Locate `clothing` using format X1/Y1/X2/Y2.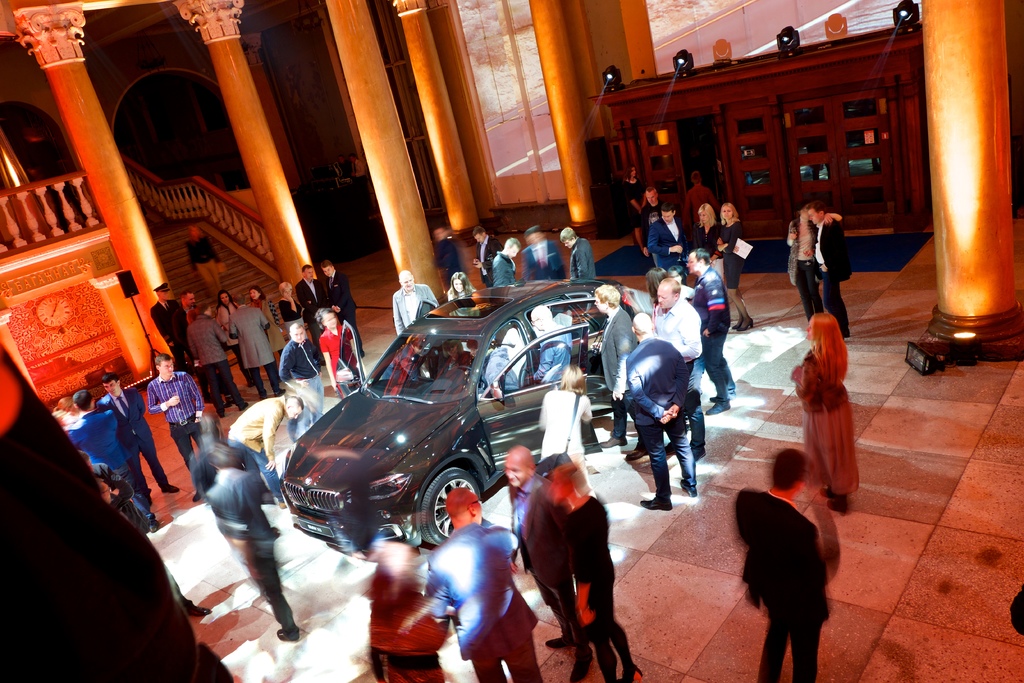
209/295/246/376.
